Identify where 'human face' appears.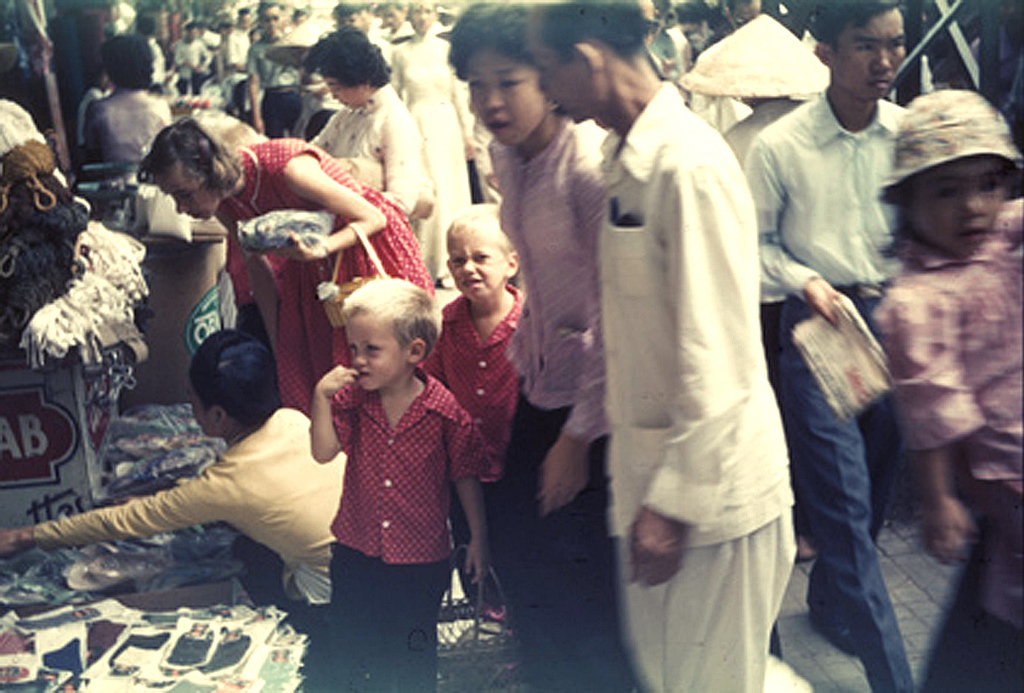
Appears at l=840, t=13, r=911, b=100.
